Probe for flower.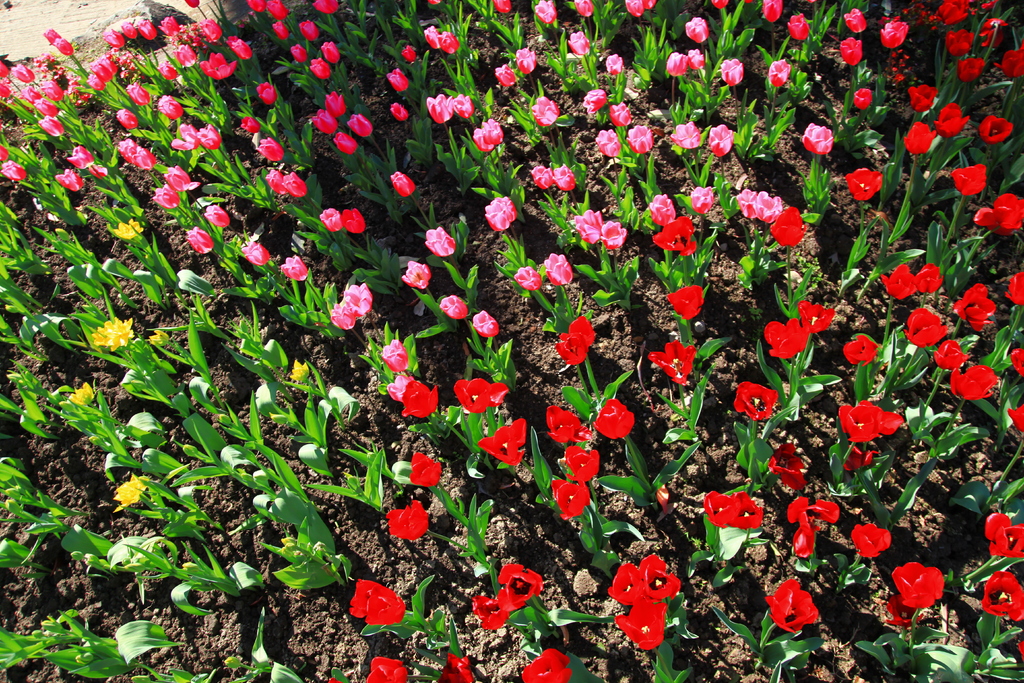
Probe result: bbox=(517, 646, 571, 682).
